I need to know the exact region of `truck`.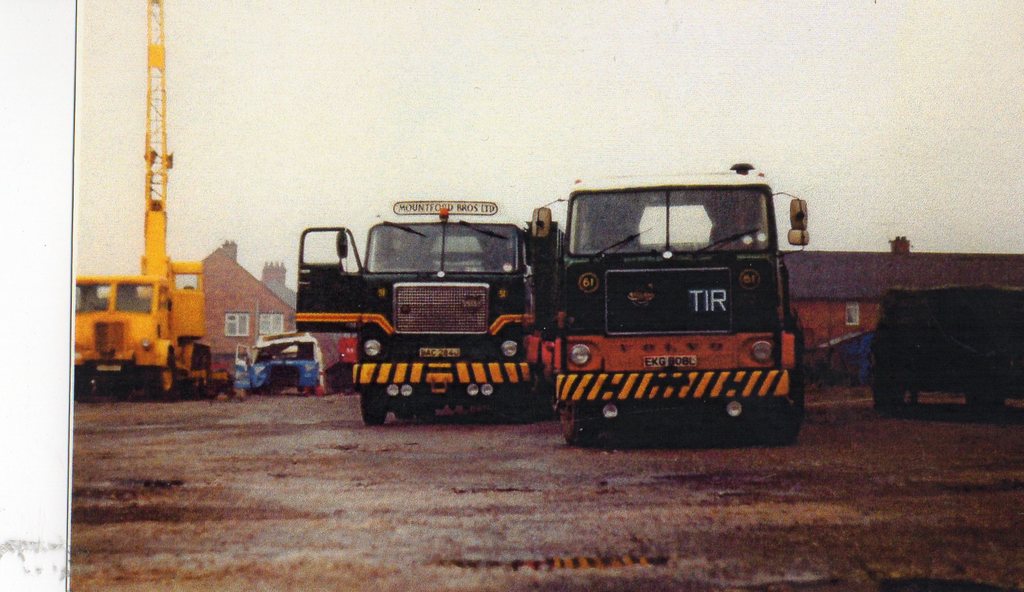
Region: (left=72, top=0, right=234, bottom=404).
